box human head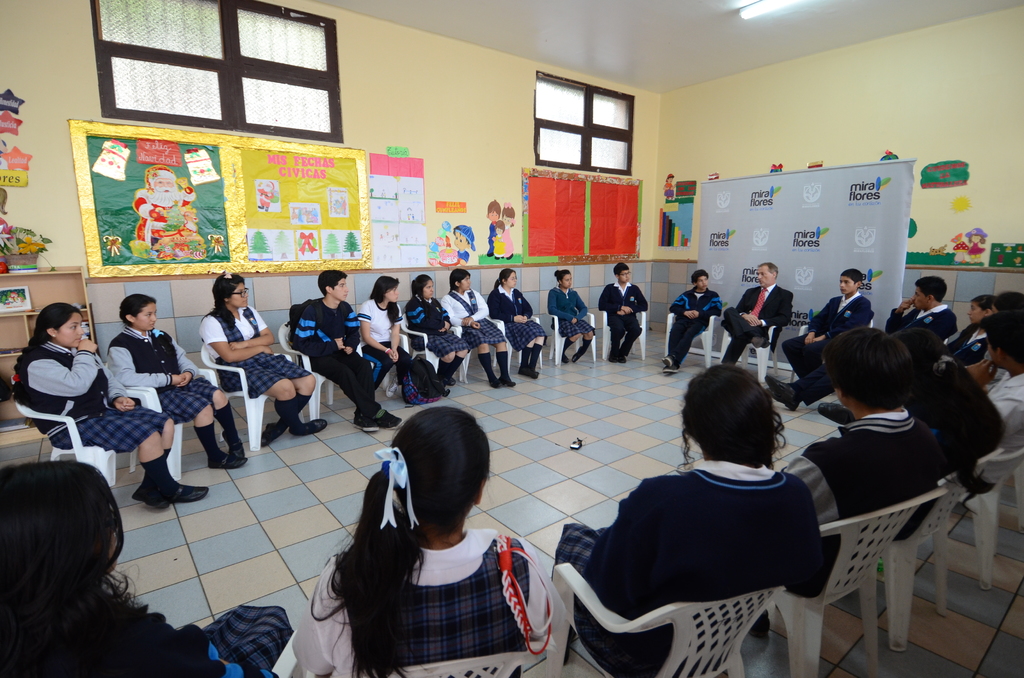
select_region(0, 460, 122, 592)
